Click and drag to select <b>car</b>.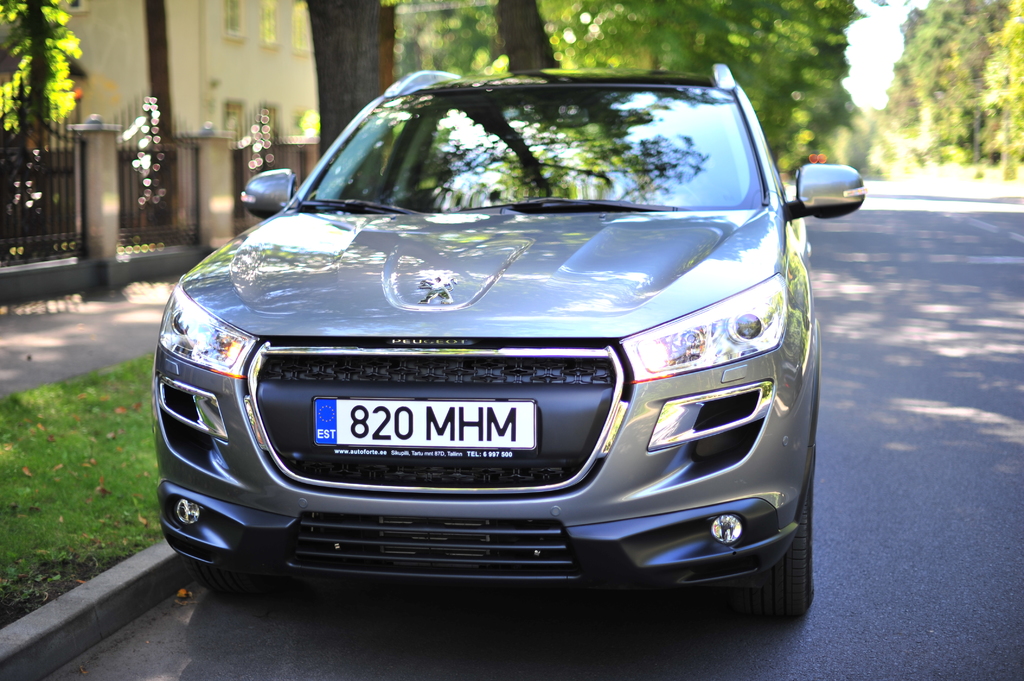
Selection: Rect(152, 58, 833, 628).
